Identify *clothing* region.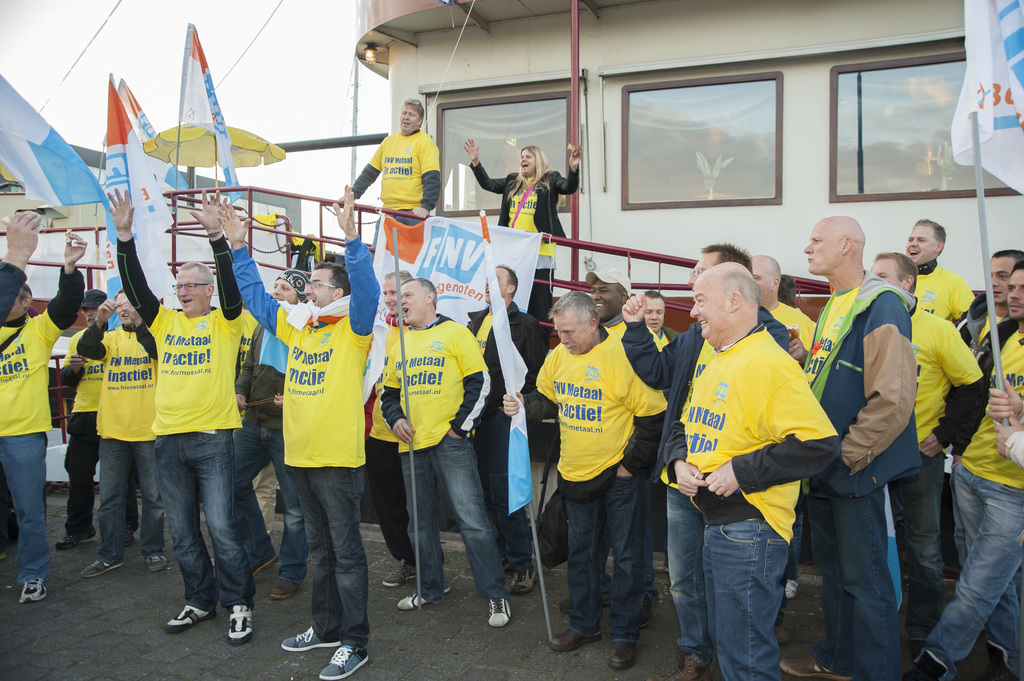
Region: l=0, t=256, r=26, b=331.
